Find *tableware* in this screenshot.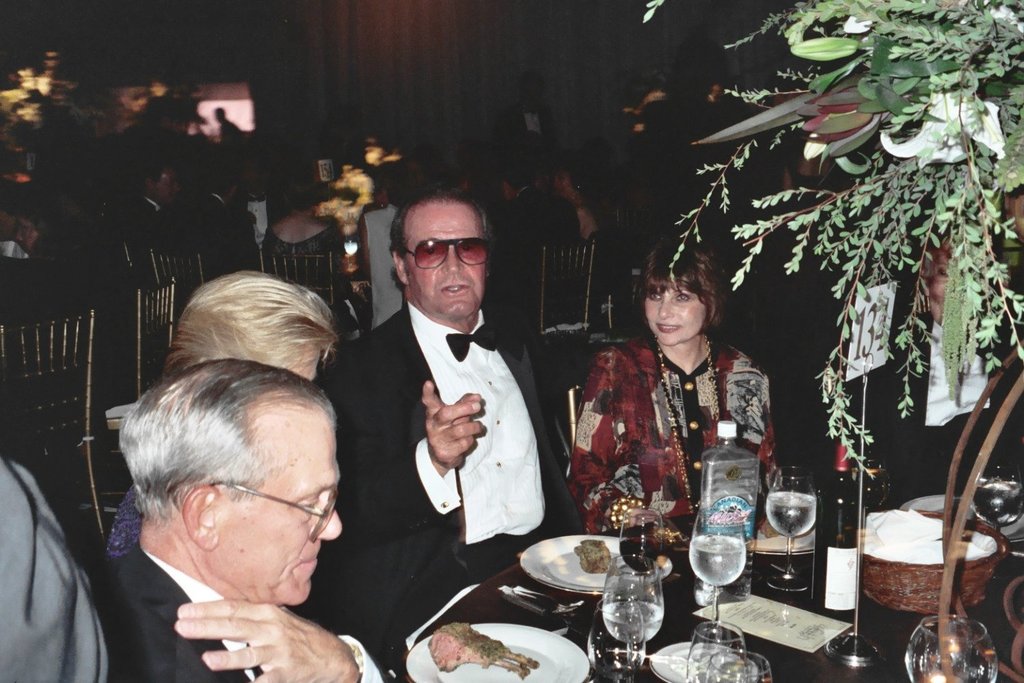
The bounding box for *tableware* is (612,505,668,593).
